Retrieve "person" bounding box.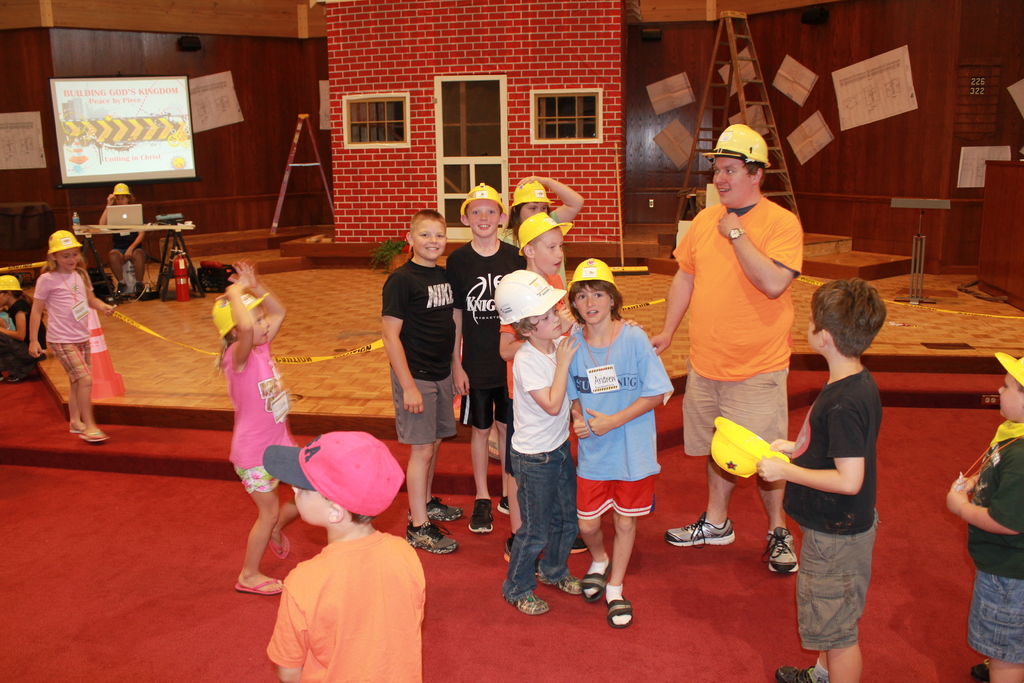
Bounding box: rect(259, 432, 428, 682).
